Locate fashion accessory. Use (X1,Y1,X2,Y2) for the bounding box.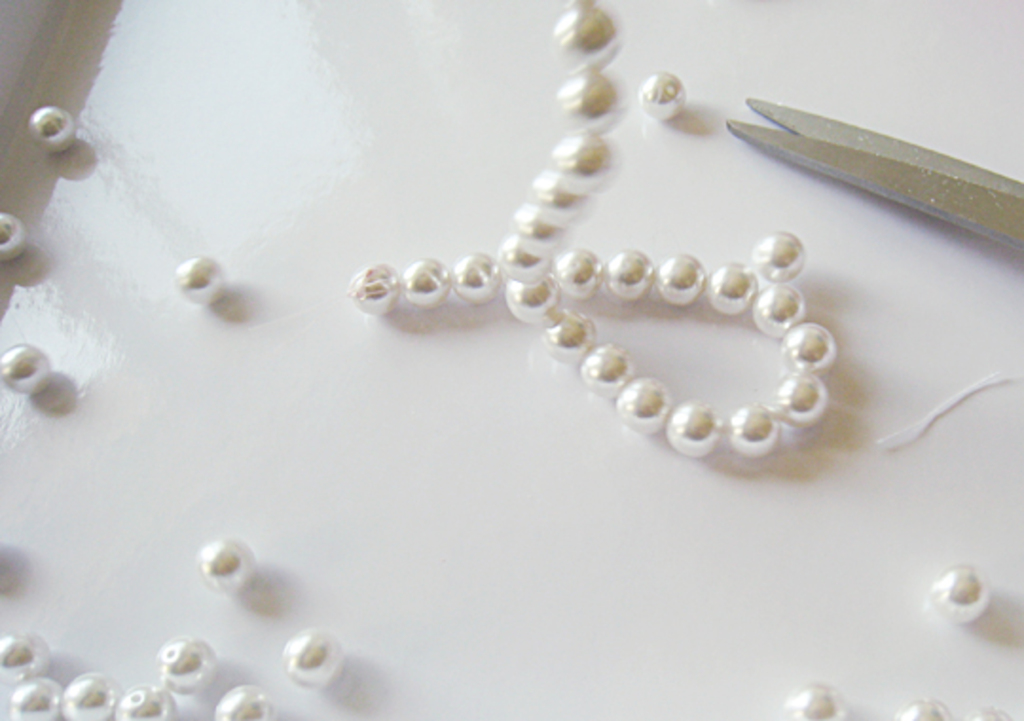
(927,567,988,617).
